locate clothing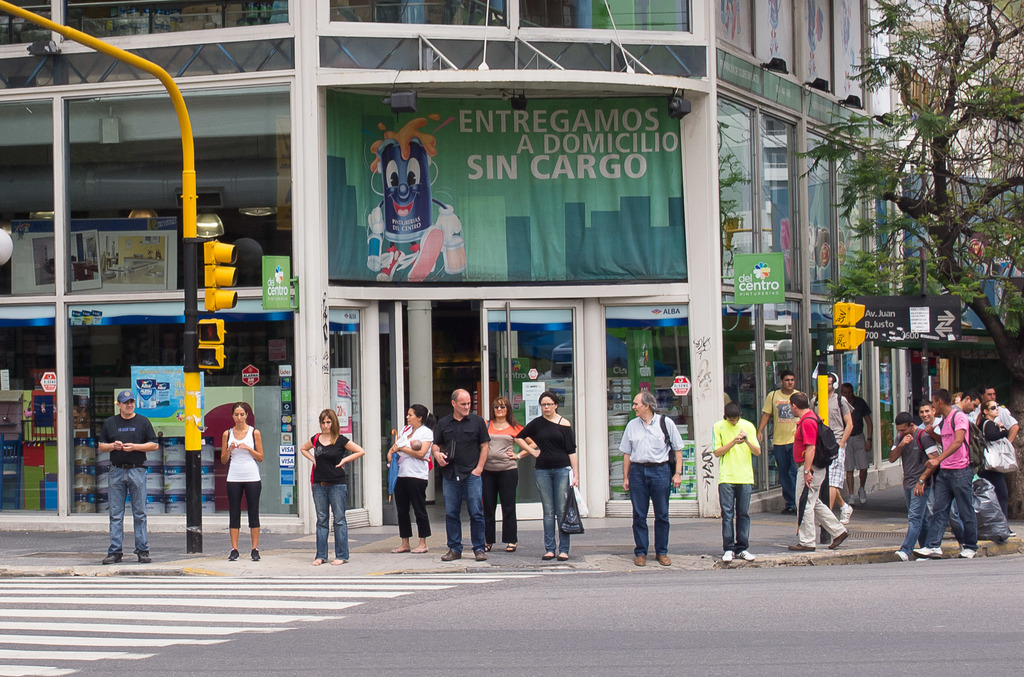
792 405 848 549
